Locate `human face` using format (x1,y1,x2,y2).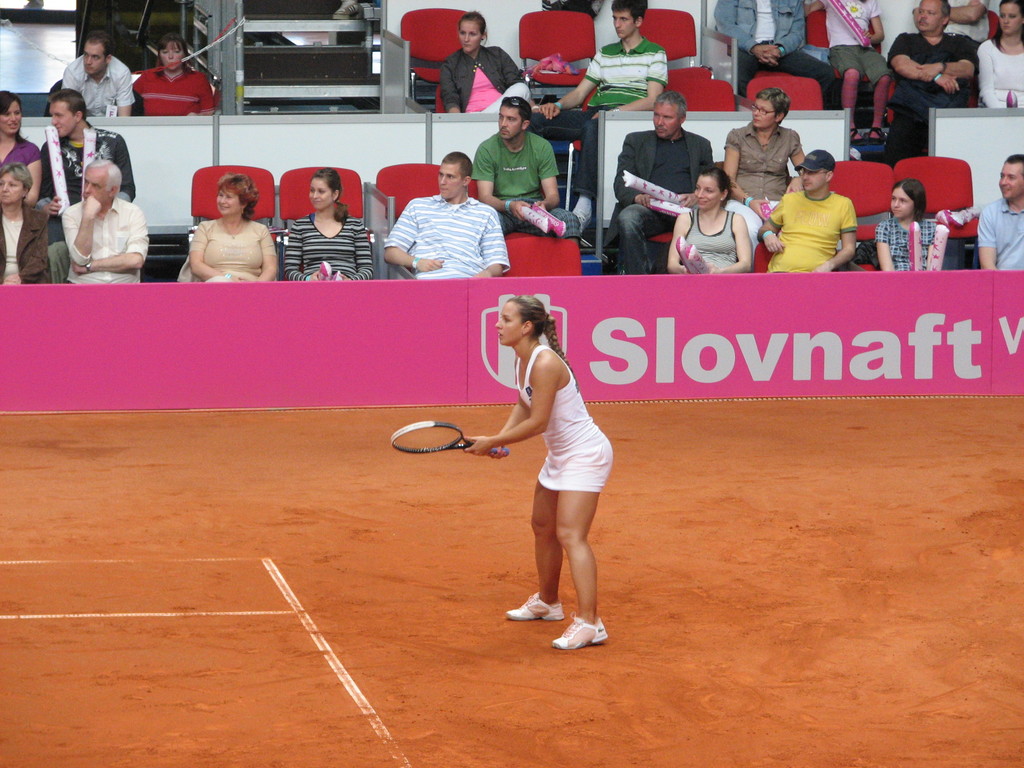
(438,162,462,200).
